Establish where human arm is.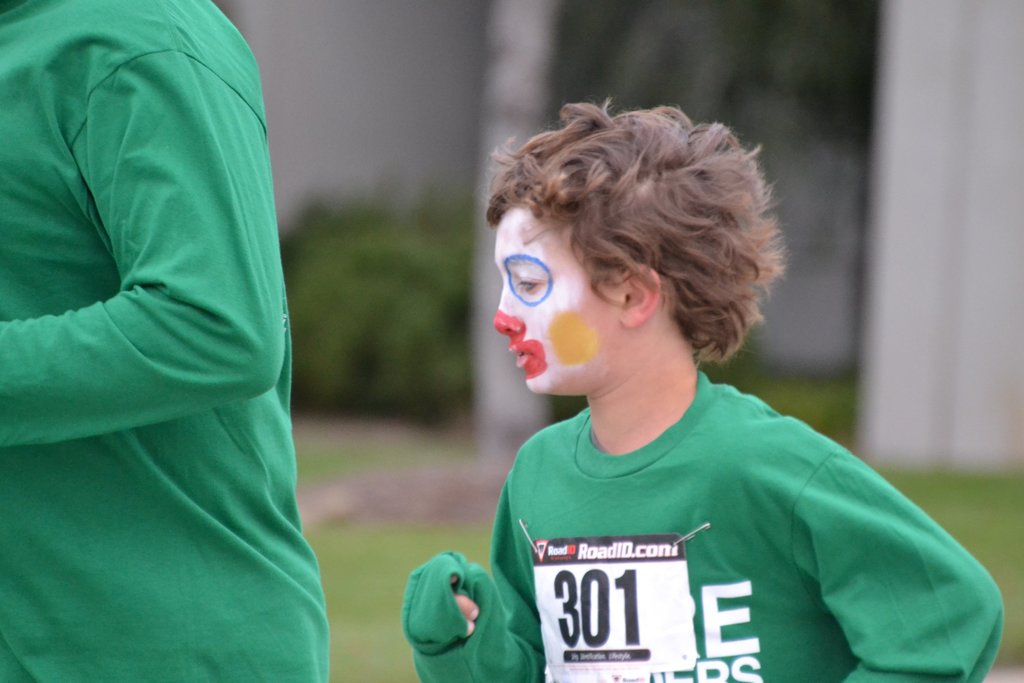
Established at (left=806, top=448, right=962, bottom=673).
